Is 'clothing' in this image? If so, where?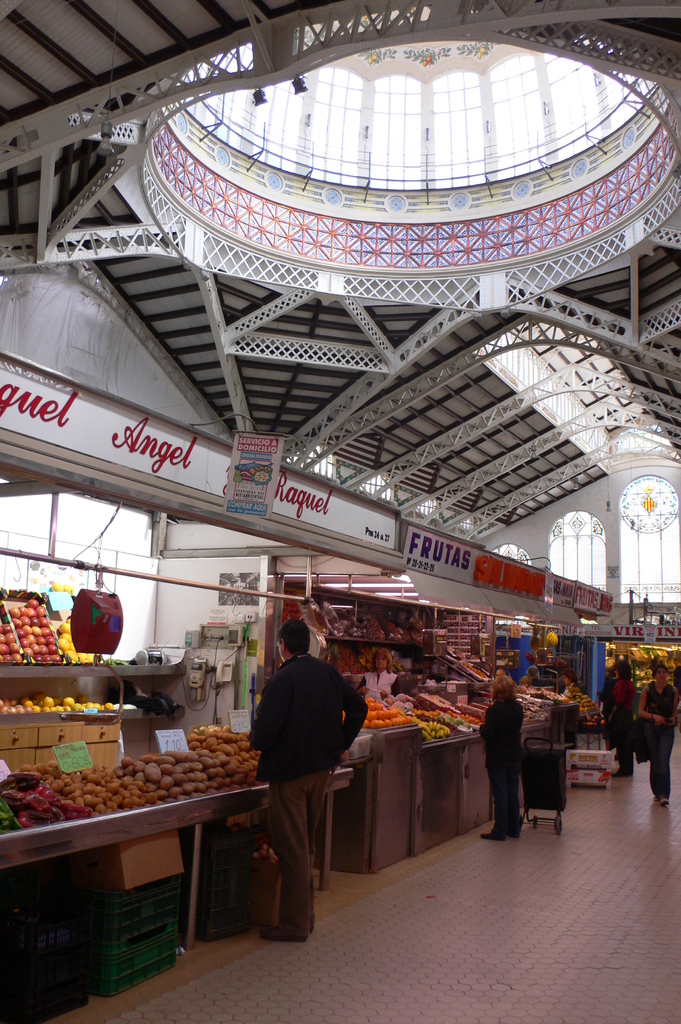
Yes, at l=671, t=665, r=680, b=692.
